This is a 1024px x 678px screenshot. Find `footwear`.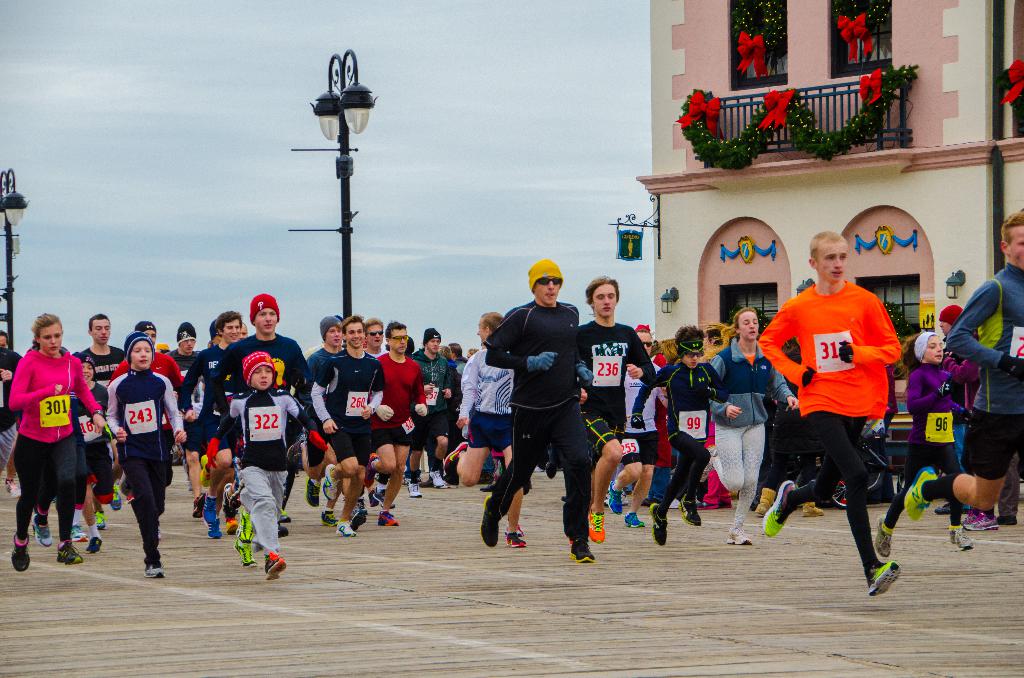
Bounding box: l=228, t=517, r=238, b=535.
